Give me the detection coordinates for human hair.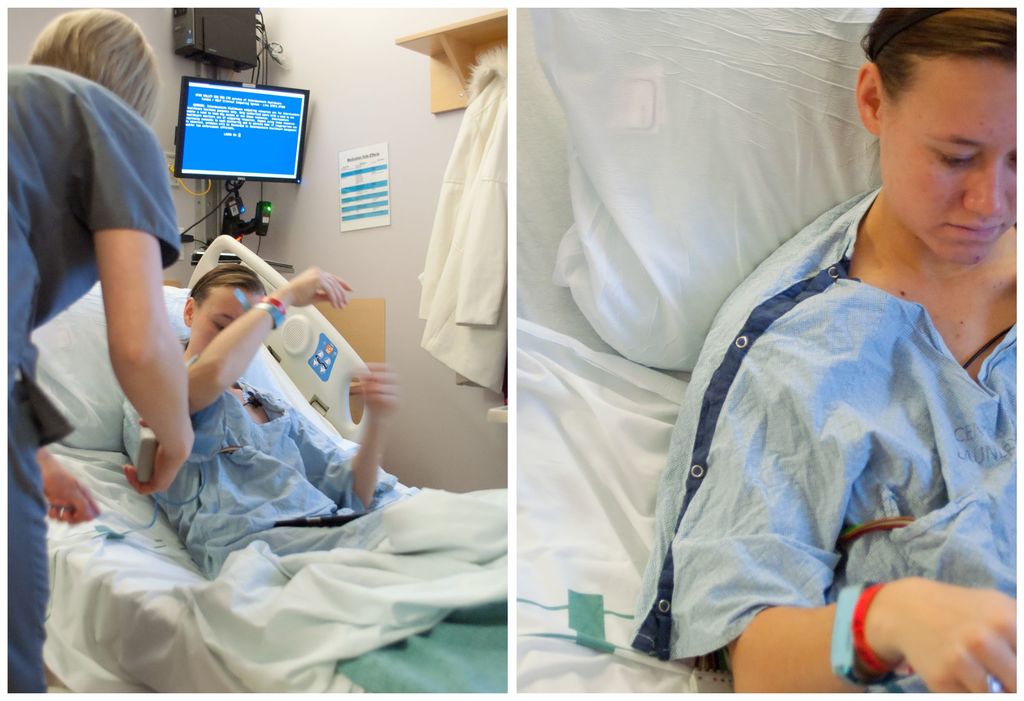
rect(23, 10, 148, 115).
